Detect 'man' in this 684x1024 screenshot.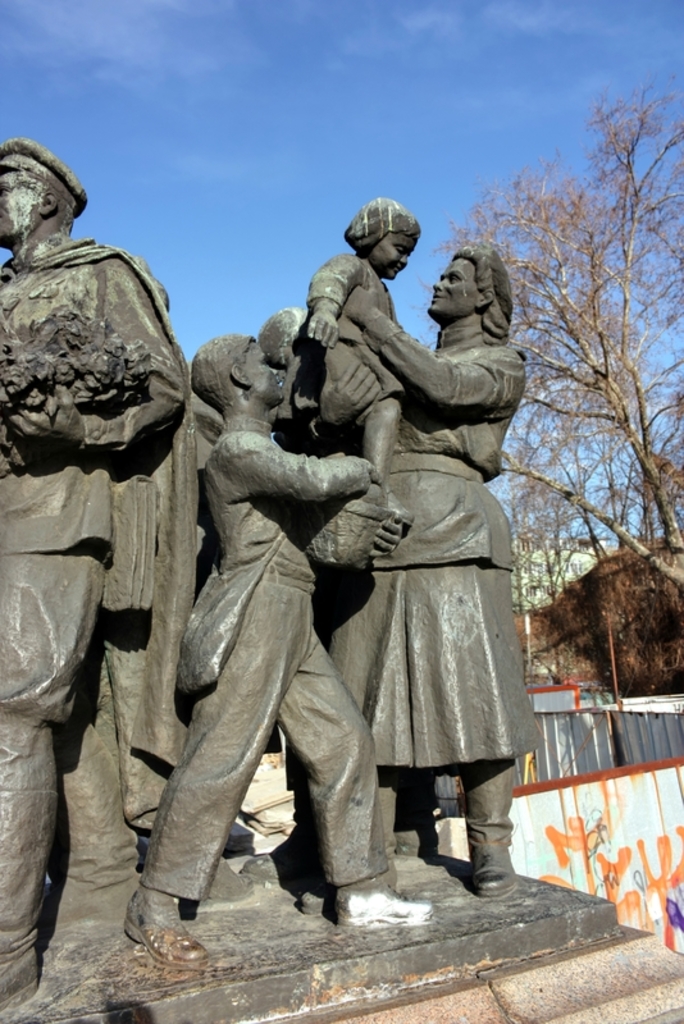
Detection: [0,133,205,1016].
